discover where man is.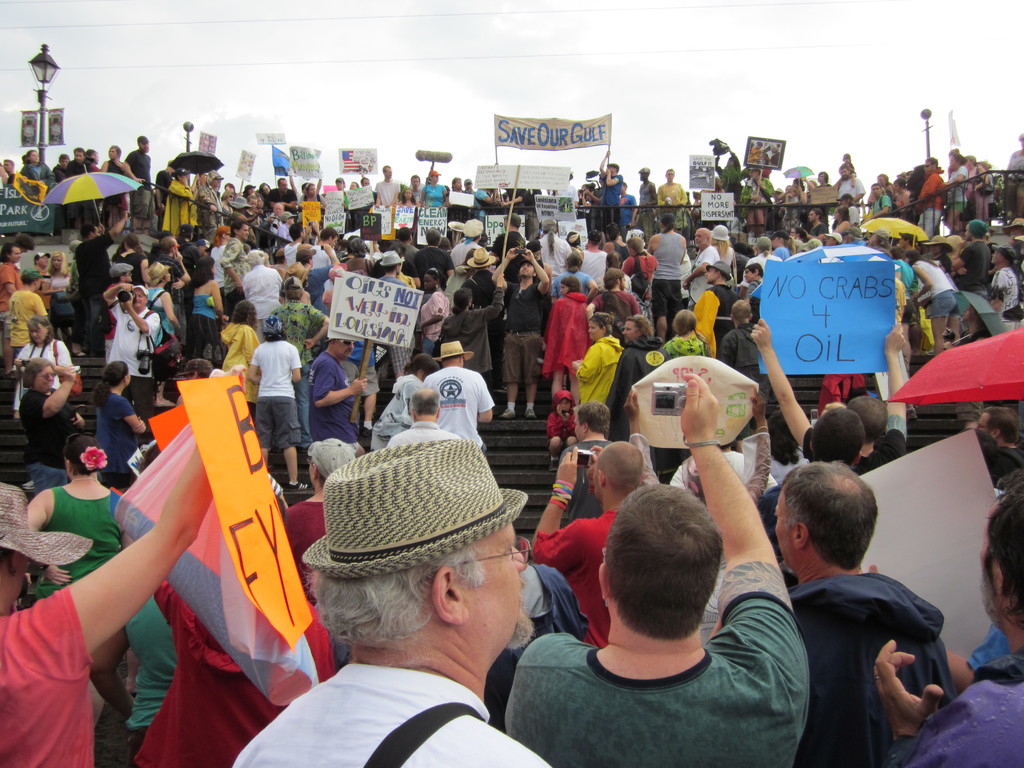
Discovered at x1=231, y1=436, x2=548, y2=767.
